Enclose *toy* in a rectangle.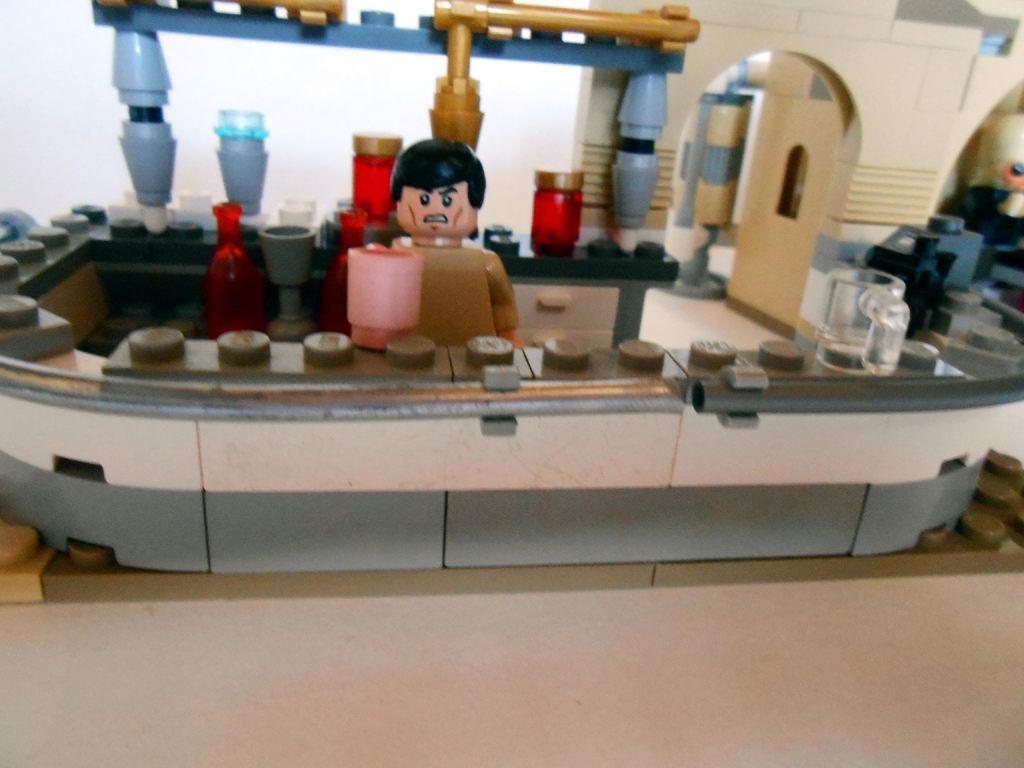
[323,137,531,352].
